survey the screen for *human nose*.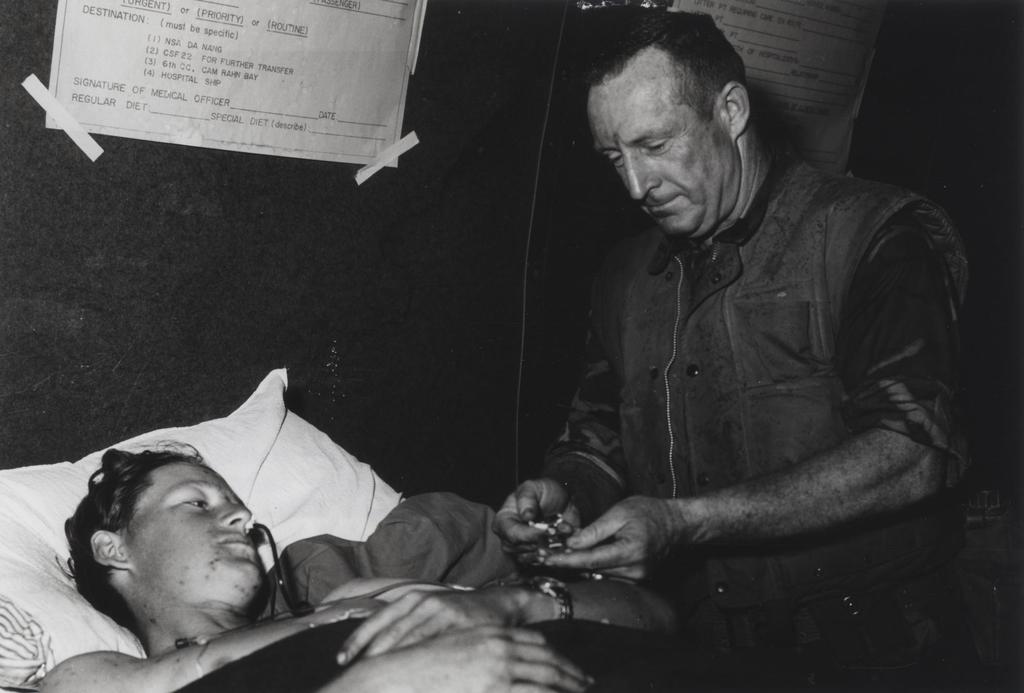
Survey found: box(220, 498, 253, 526).
